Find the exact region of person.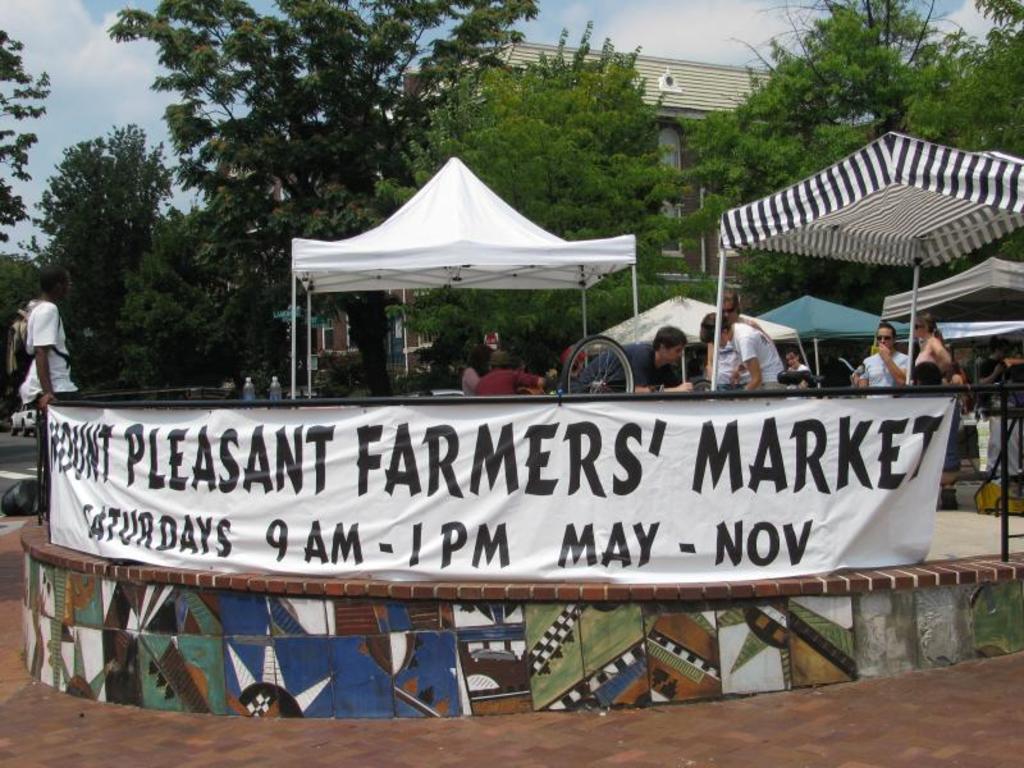
Exact region: left=467, top=349, right=548, bottom=398.
